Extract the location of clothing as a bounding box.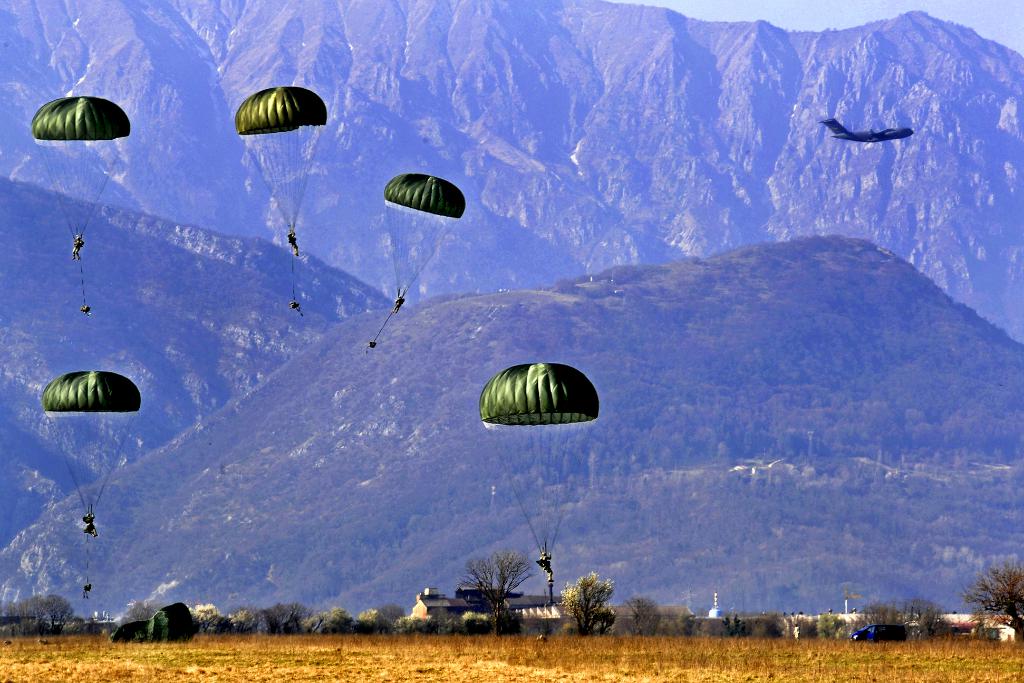
Rect(541, 549, 556, 583).
